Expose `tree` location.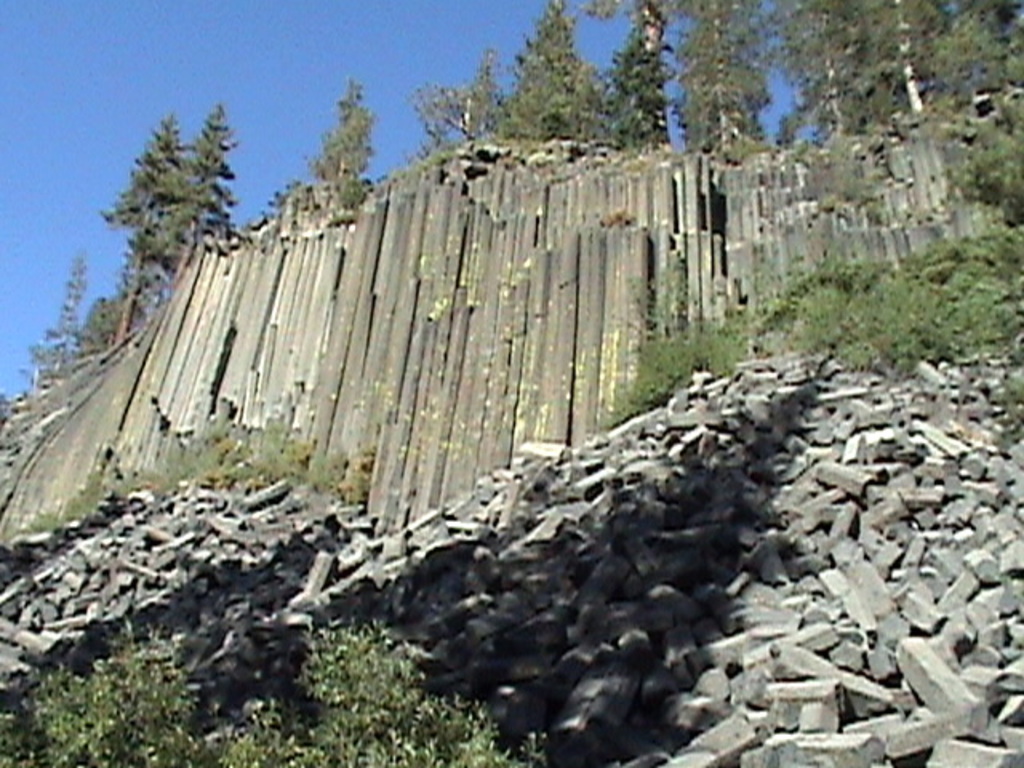
Exposed at x1=16 y1=246 x2=93 y2=378.
